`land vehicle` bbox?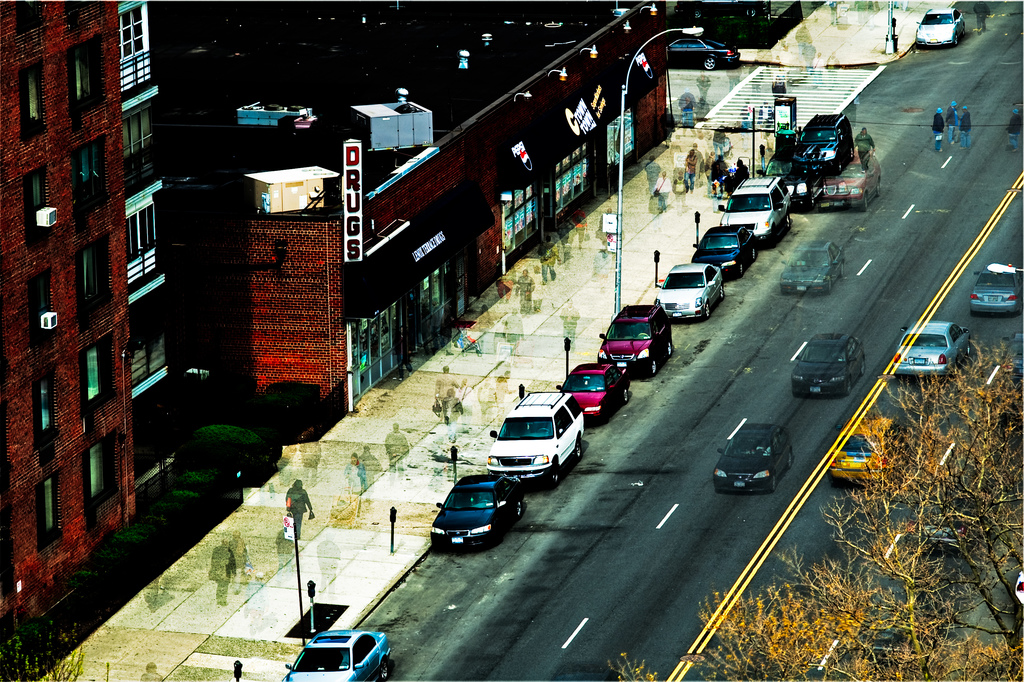
x1=967 y1=264 x2=1023 y2=313
